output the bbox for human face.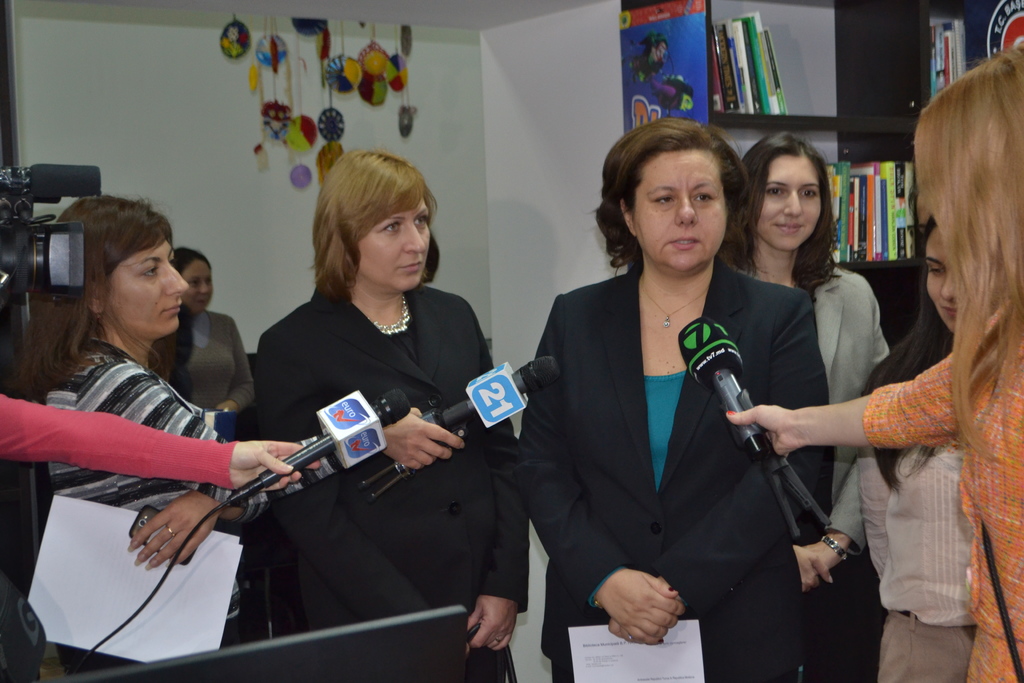
box=[184, 263, 215, 314].
